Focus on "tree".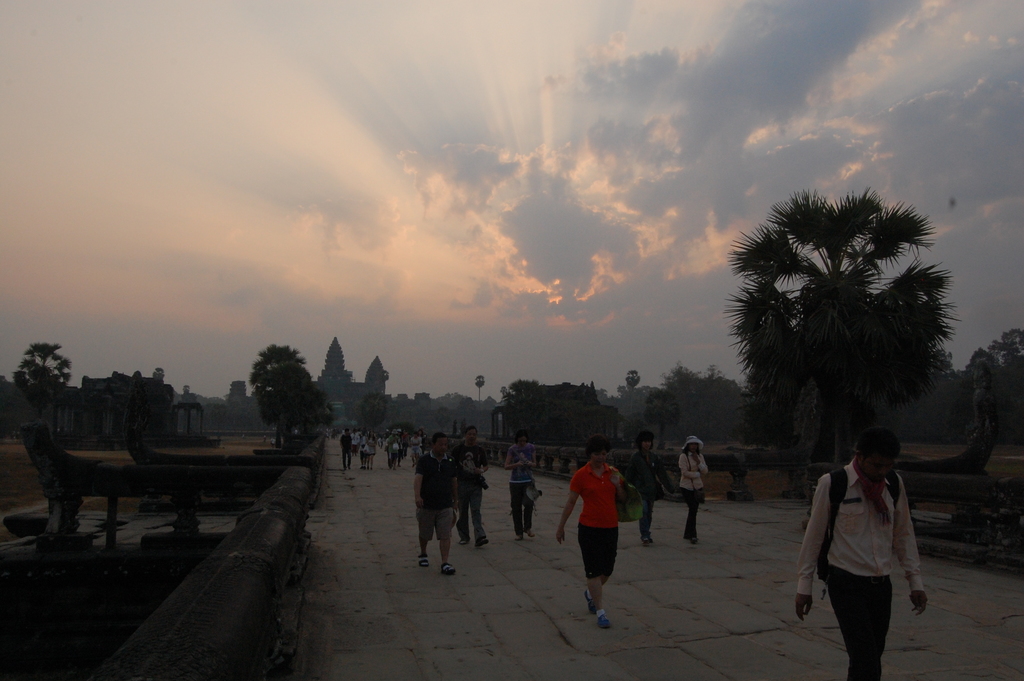
Focused at bbox=[498, 379, 553, 441].
